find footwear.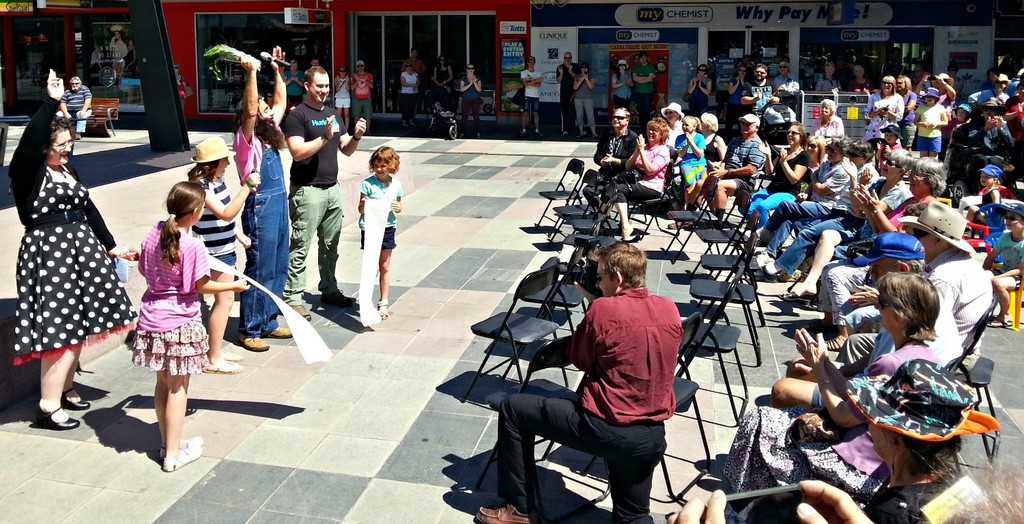
x1=322, y1=292, x2=354, y2=309.
